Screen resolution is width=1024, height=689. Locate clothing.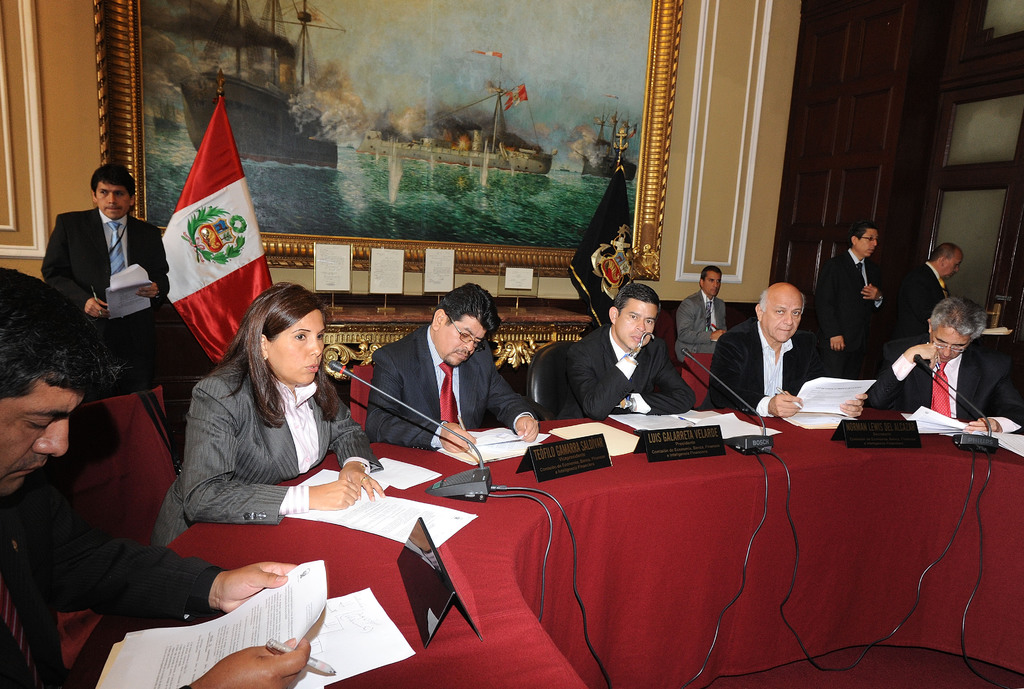
[left=0, top=467, right=220, bottom=688].
